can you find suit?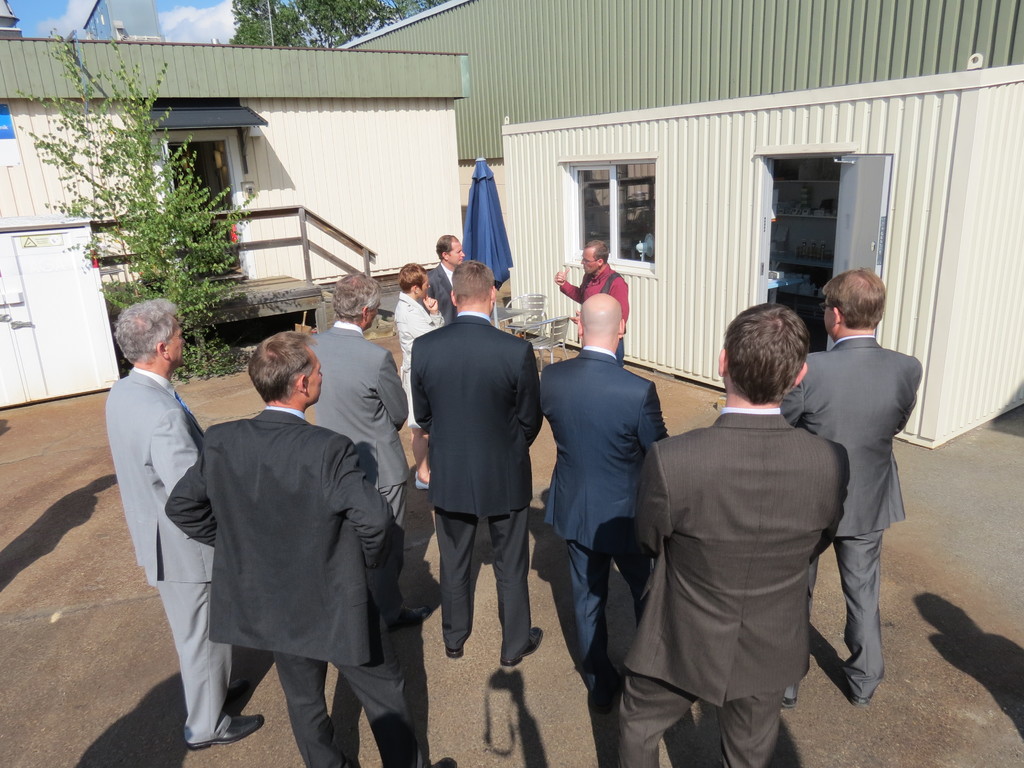
Yes, bounding box: (left=303, top=318, right=413, bottom=570).
